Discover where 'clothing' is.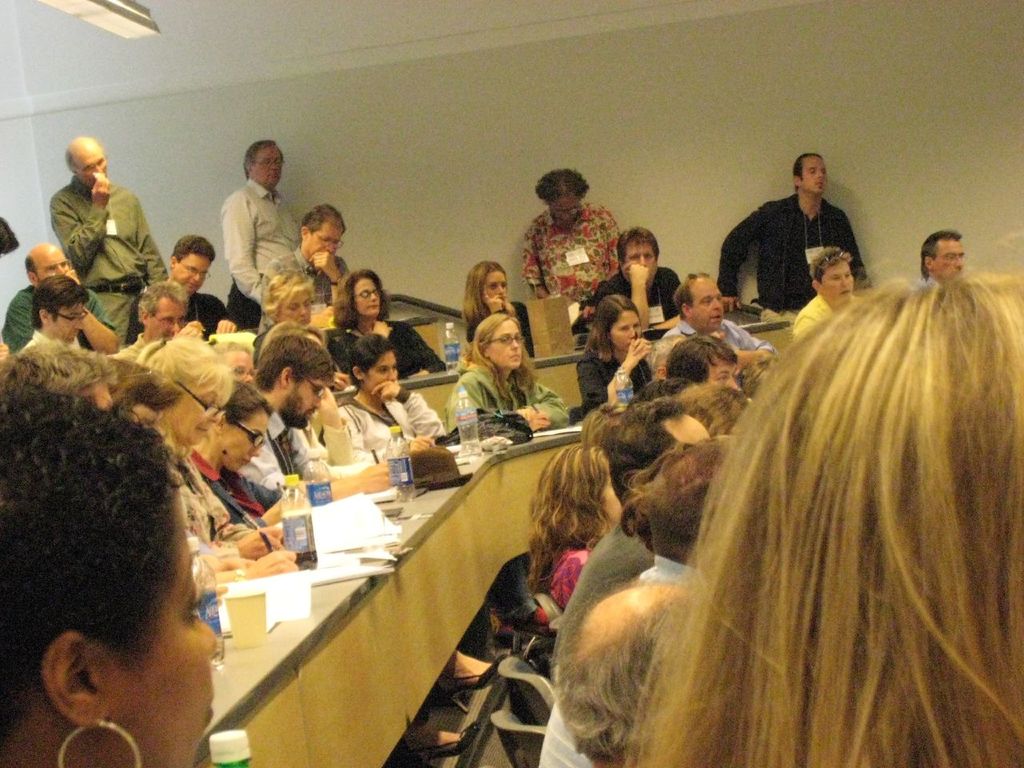
Discovered at (left=176, top=451, right=258, bottom=551).
